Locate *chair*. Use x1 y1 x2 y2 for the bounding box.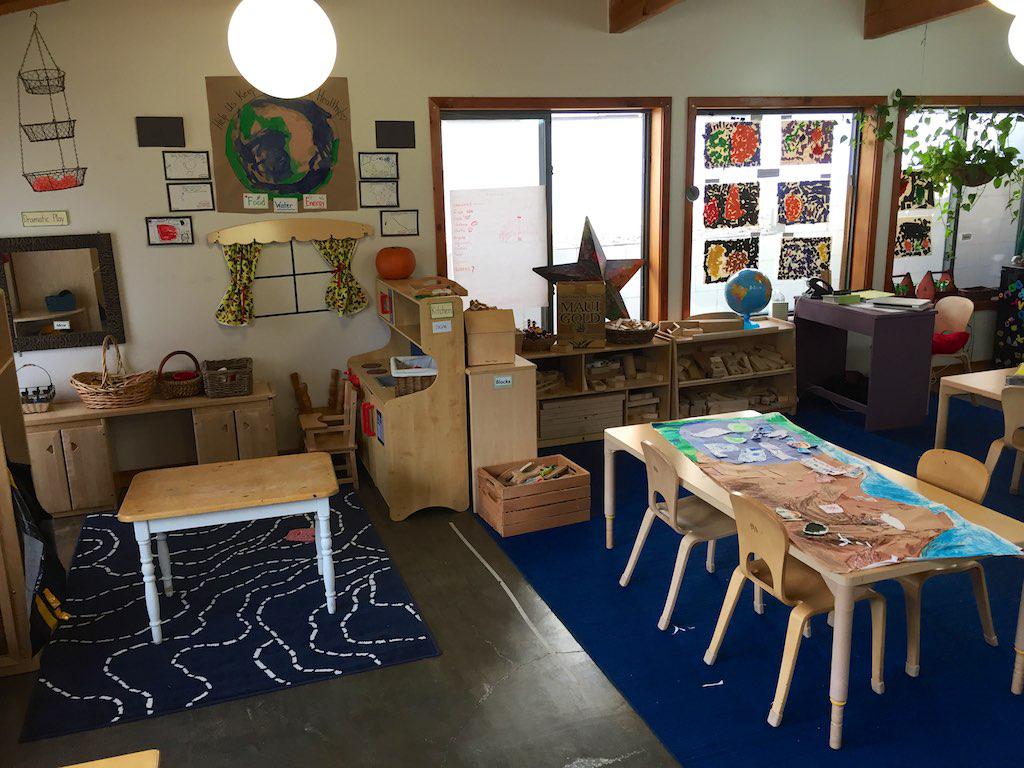
983 383 1023 495.
